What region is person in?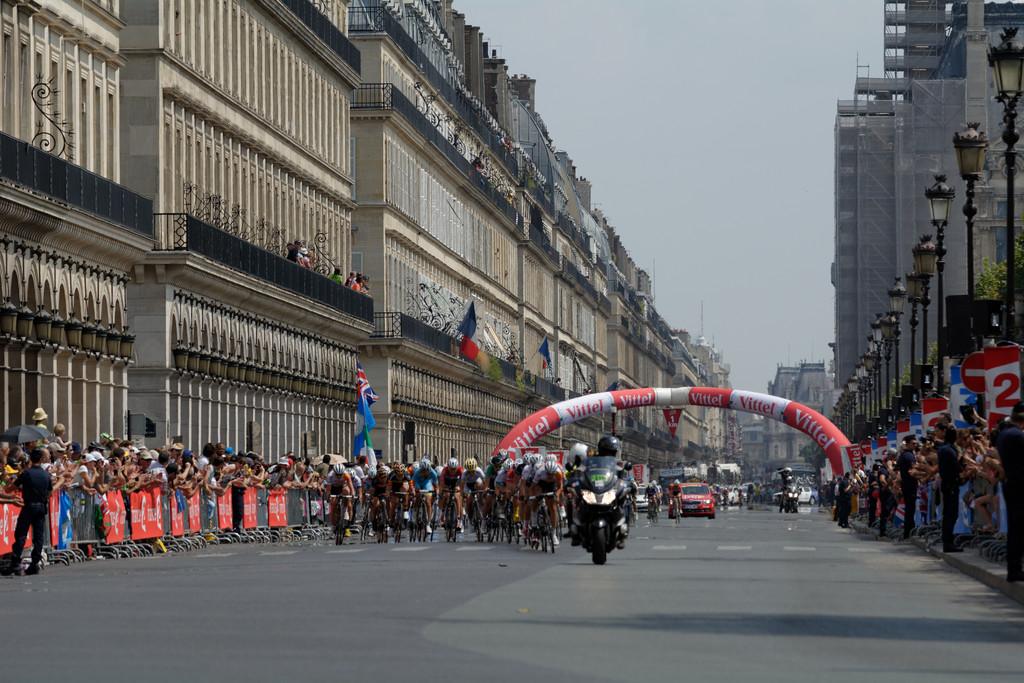
[left=81, top=453, right=100, bottom=485].
